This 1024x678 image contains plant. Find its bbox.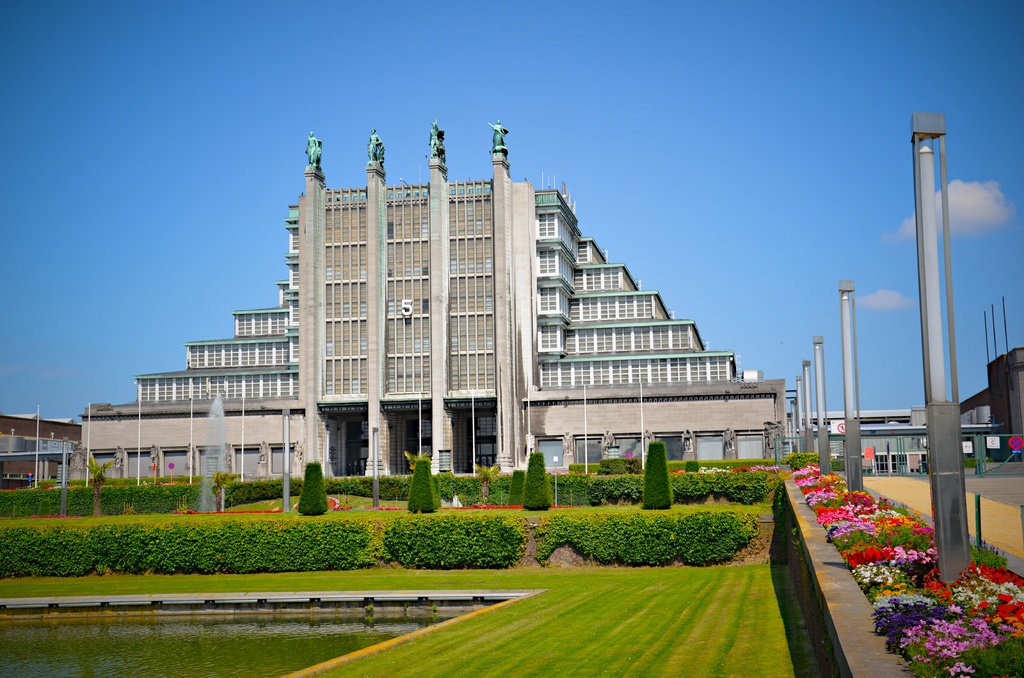
(0, 449, 828, 674).
